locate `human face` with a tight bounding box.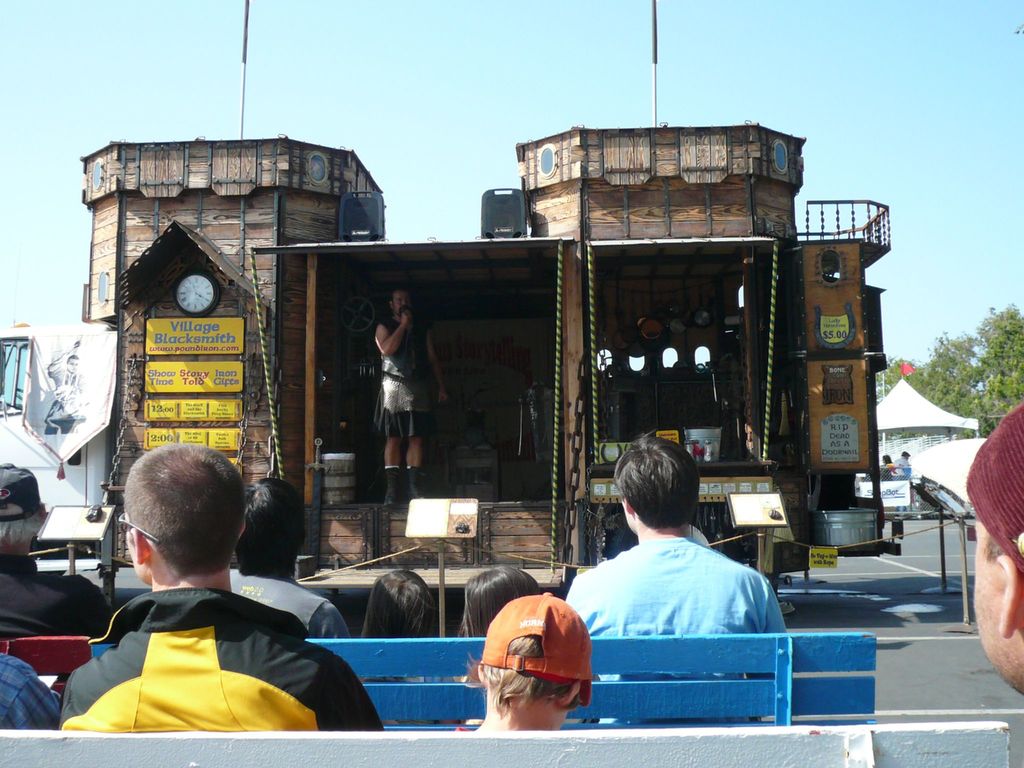
(left=394, top=294, right=408, bottom=316).
